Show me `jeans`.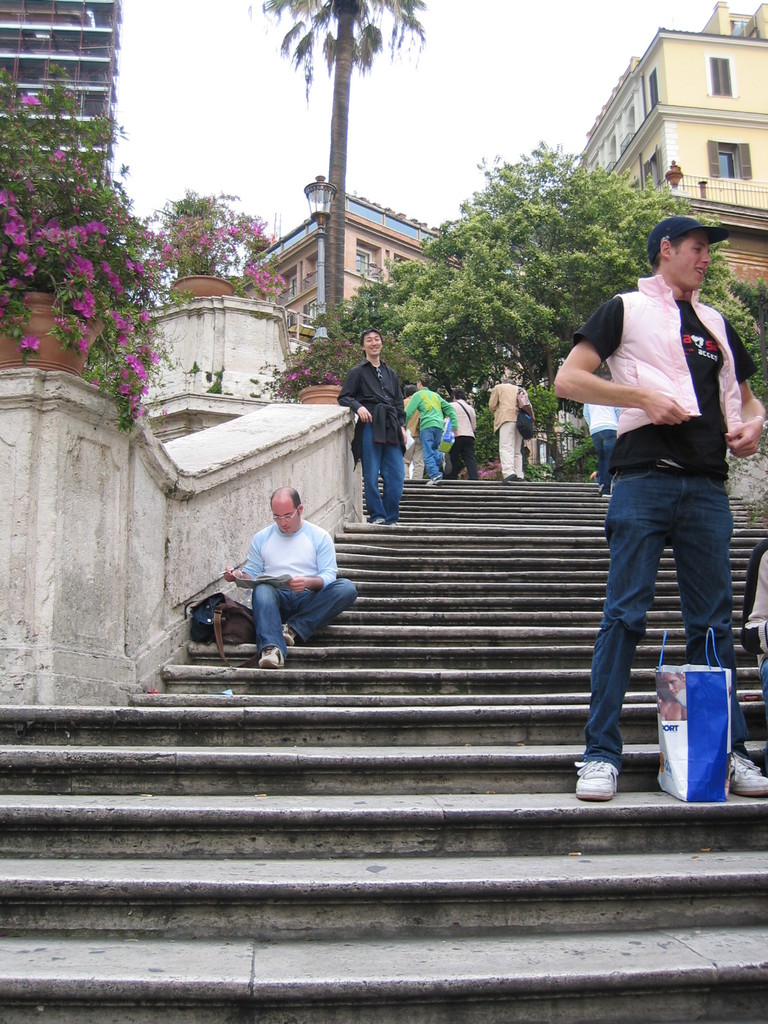
`jeans` is here: (360,419,404,518).
